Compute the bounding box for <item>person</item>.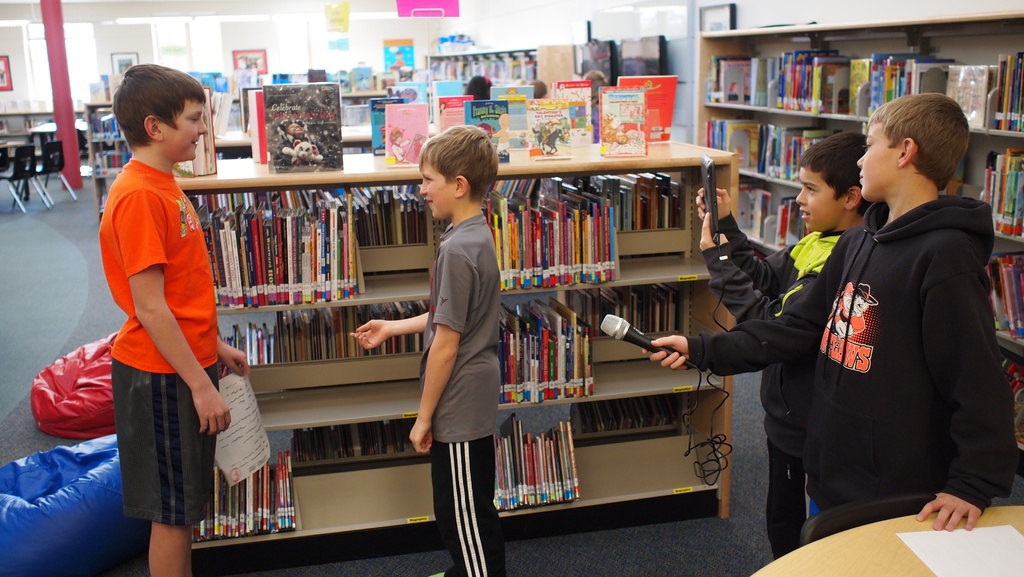
detection(688, 132, 880, 562).
